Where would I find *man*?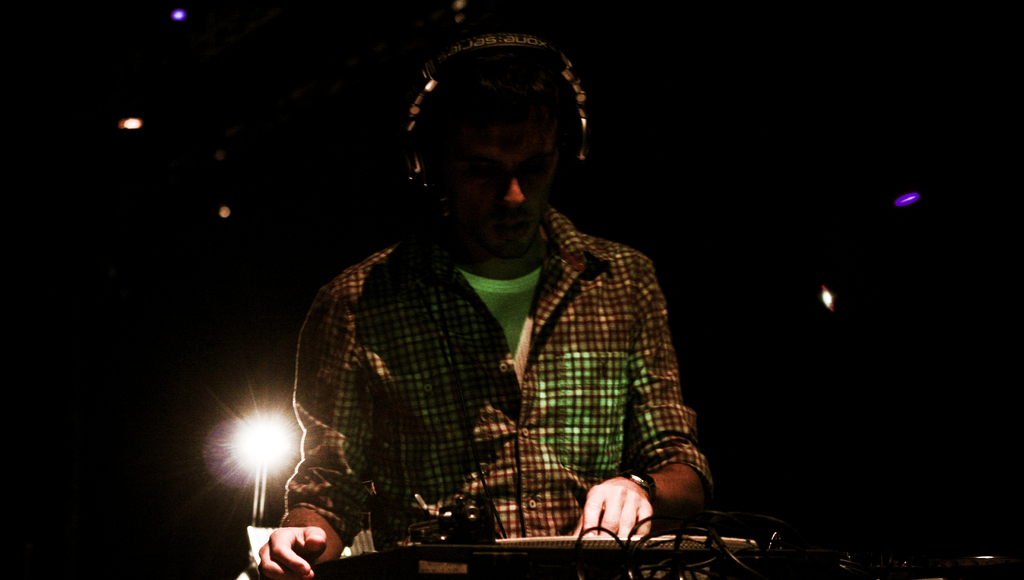
At select_region(309, 29, 735, 579).
